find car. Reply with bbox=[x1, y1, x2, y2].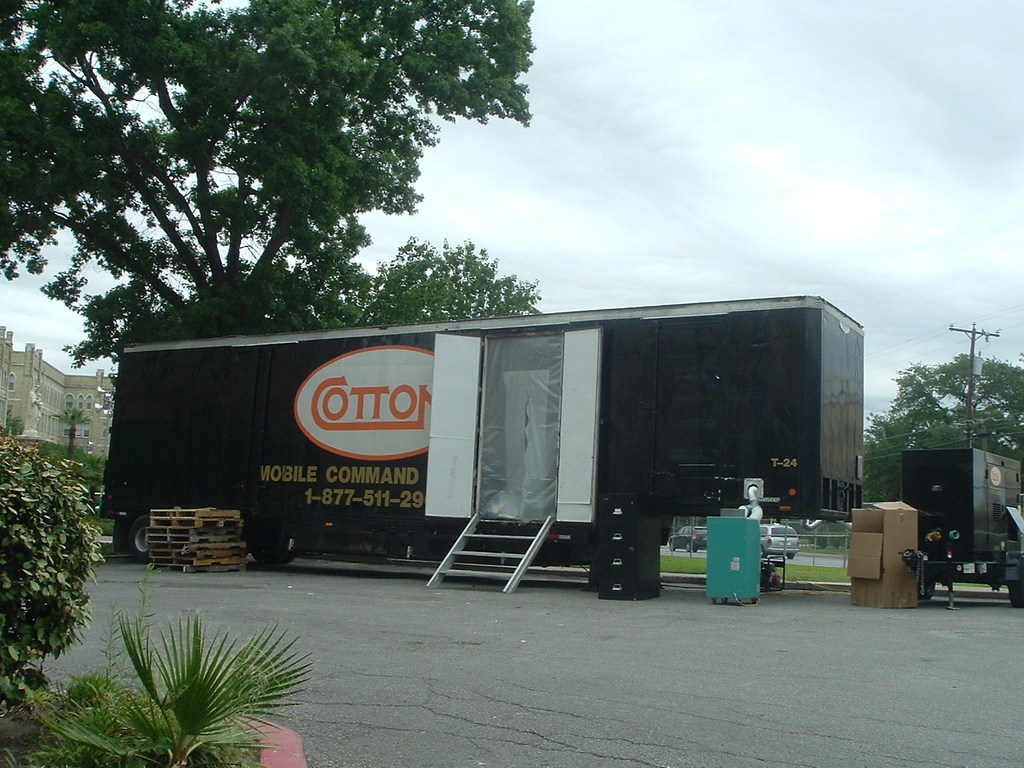
bbox=[760, 523, 797, 559].
